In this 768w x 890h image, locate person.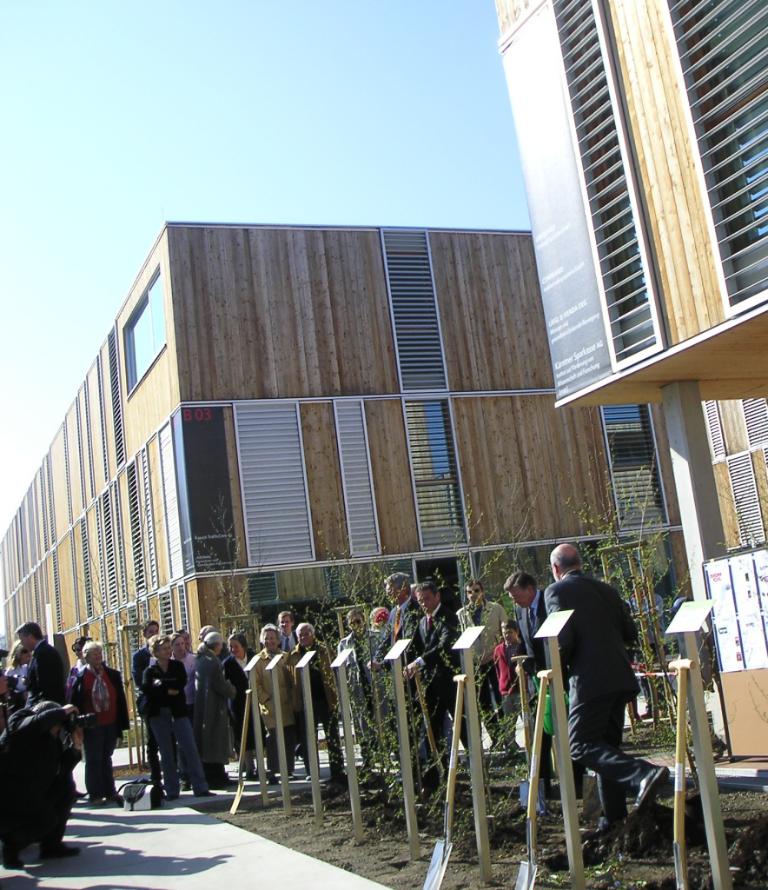
Bounding box: box=[129, 617, 164, 802].
